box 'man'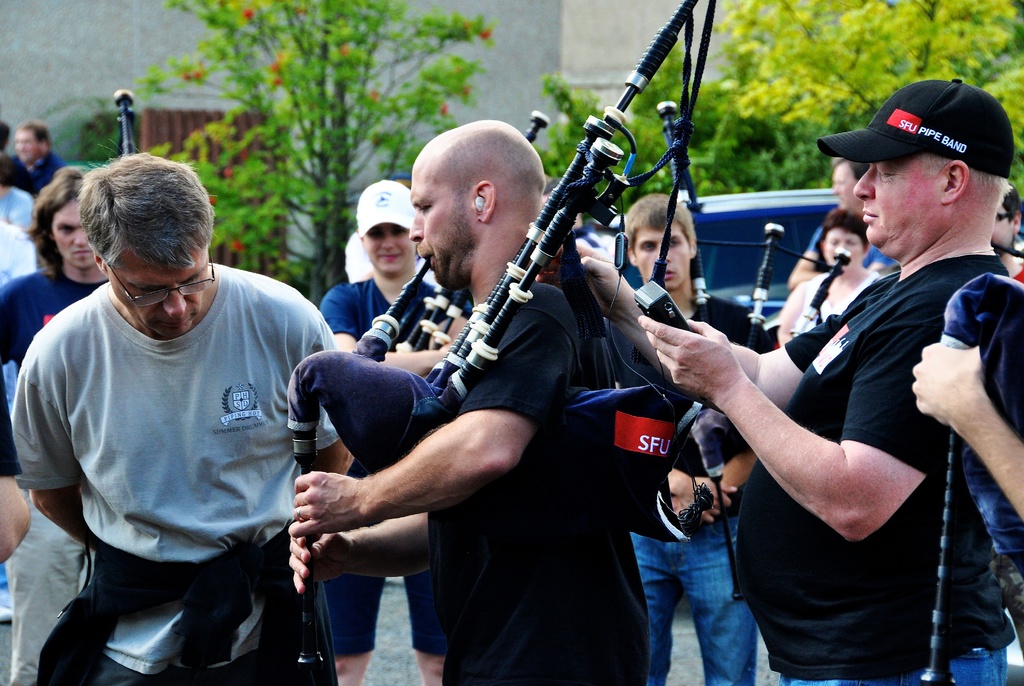
Rect(283, 117, 652, 685)
